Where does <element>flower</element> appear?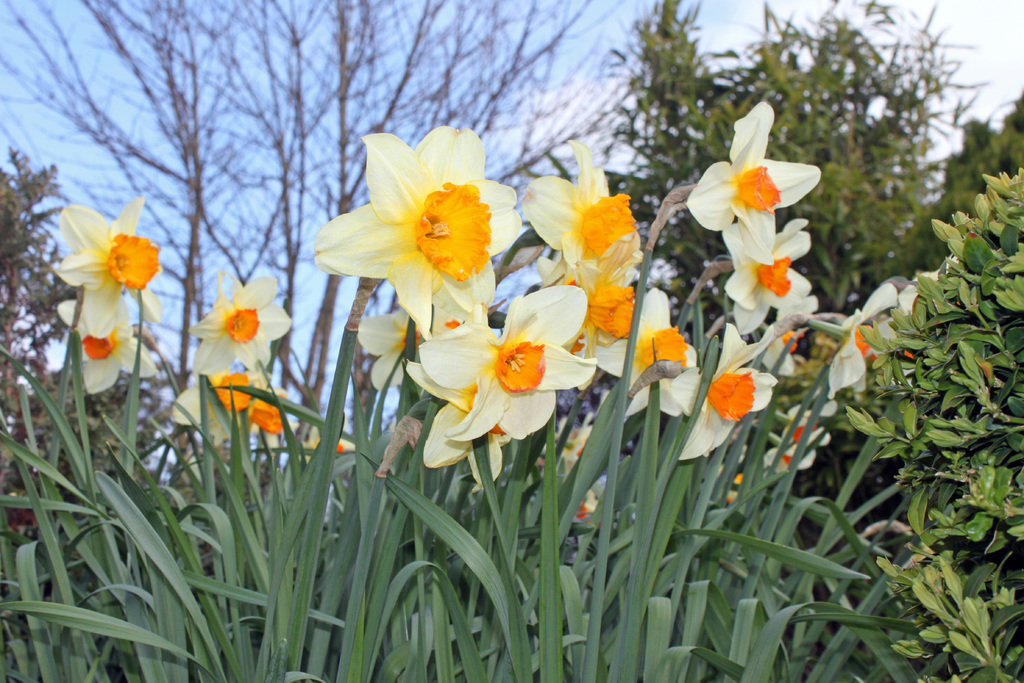
Appears at 770,393,838,473.
